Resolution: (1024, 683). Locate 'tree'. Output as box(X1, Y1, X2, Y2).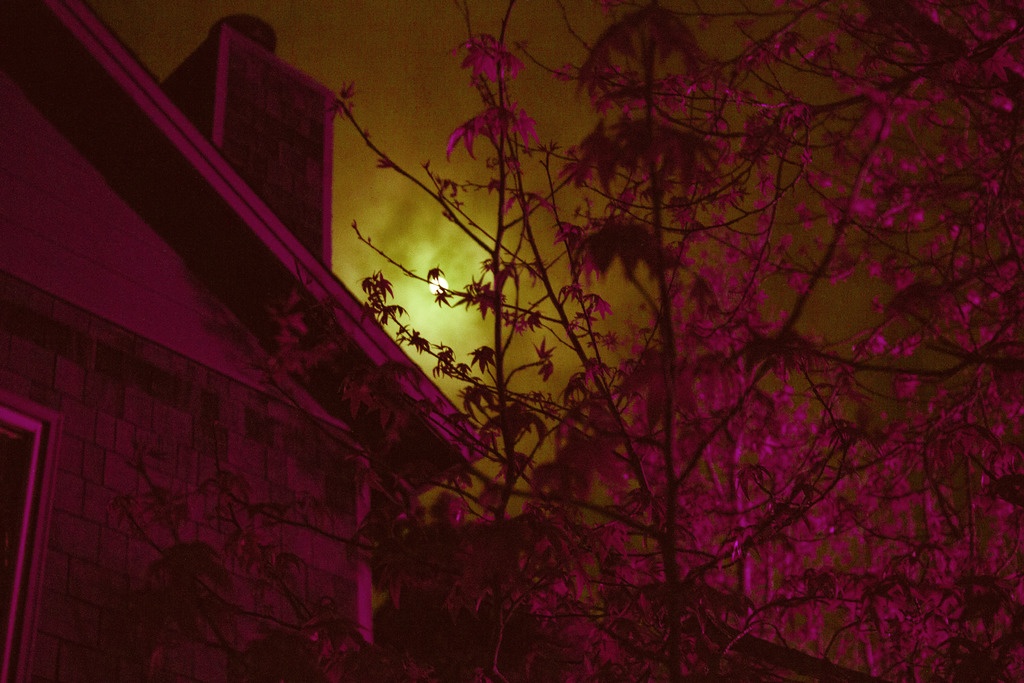
box(161, 0, 986, 659).
